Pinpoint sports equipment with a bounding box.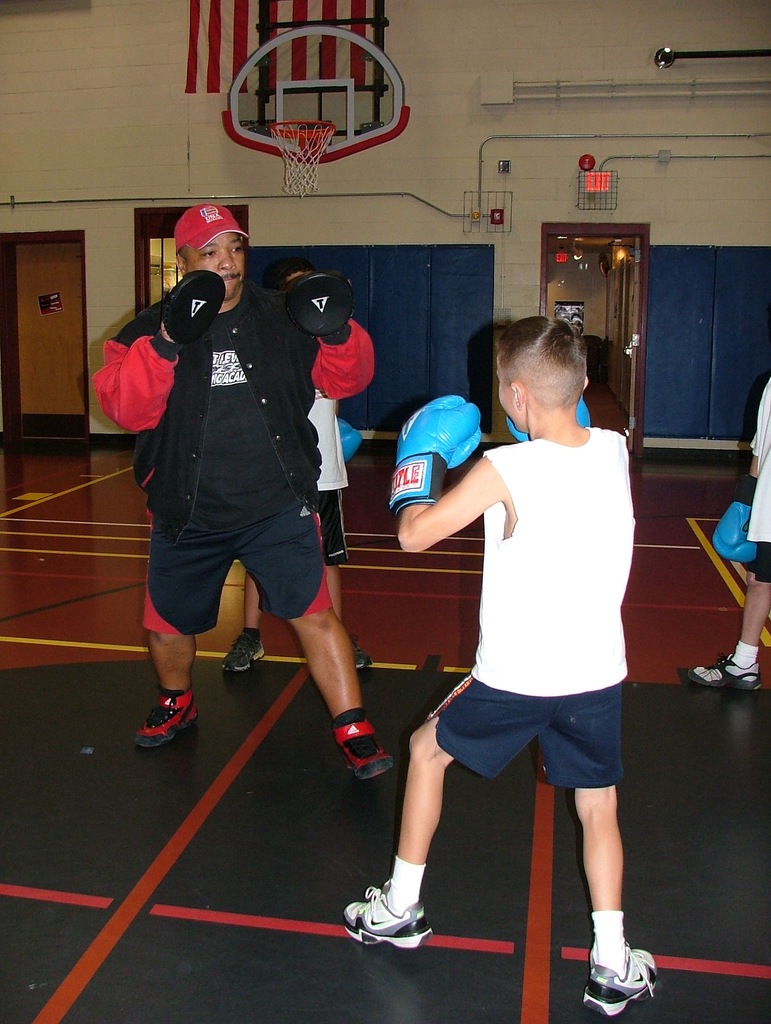
<box>385,386,487,522</box>.
